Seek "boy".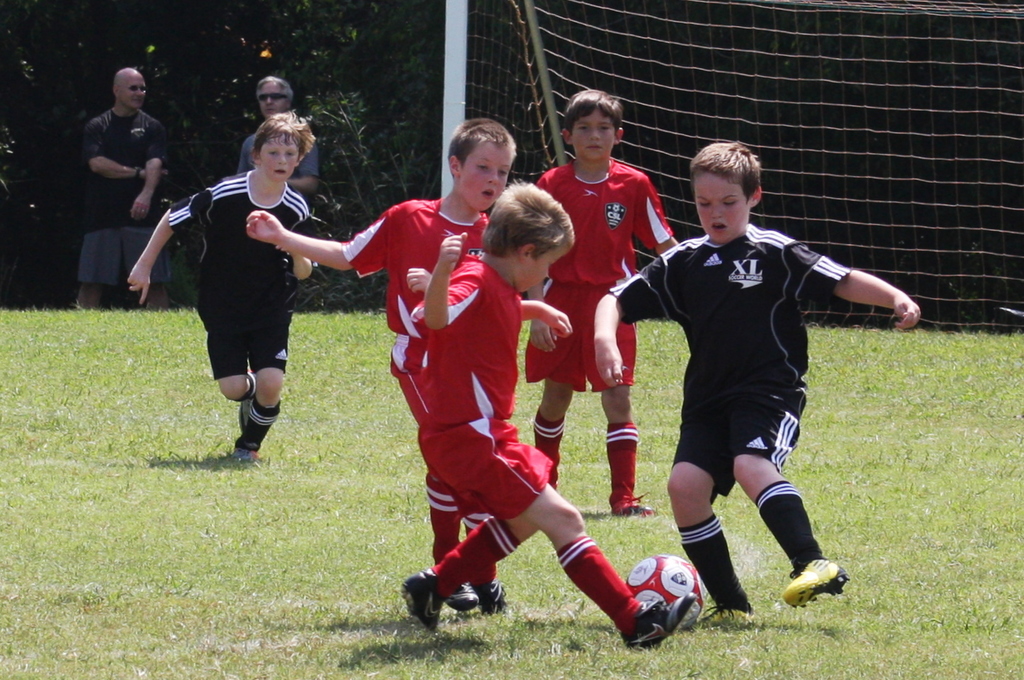
l=594, t=140, r=923, b=624.
